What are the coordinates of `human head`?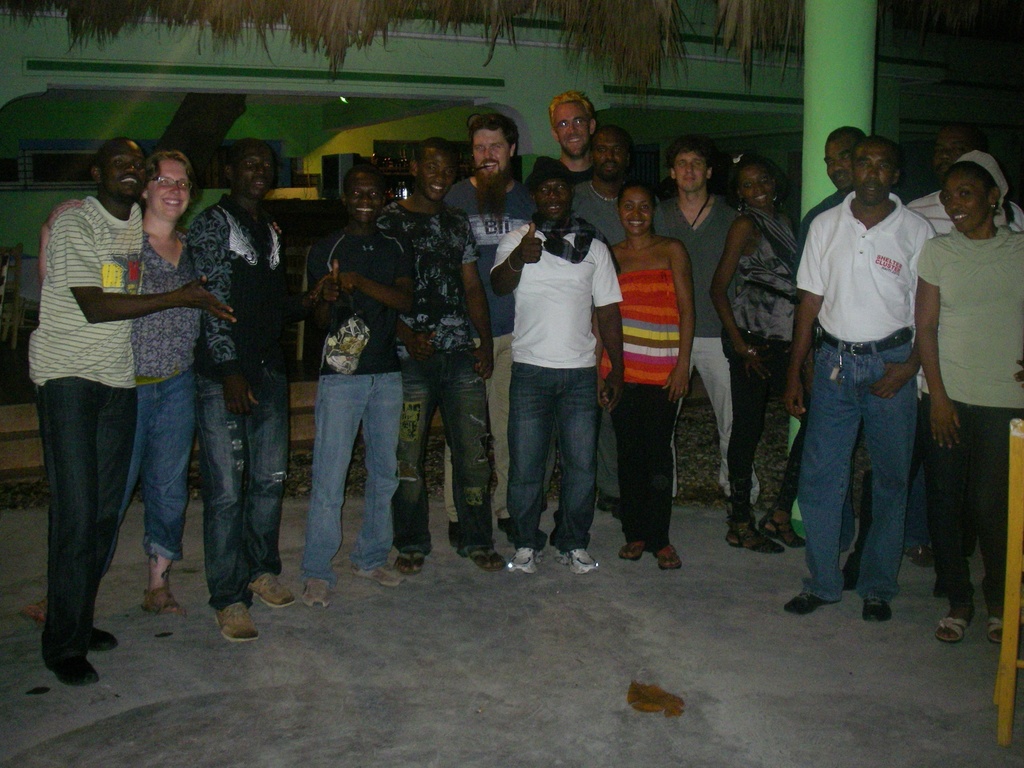
(87,136,145,205).
